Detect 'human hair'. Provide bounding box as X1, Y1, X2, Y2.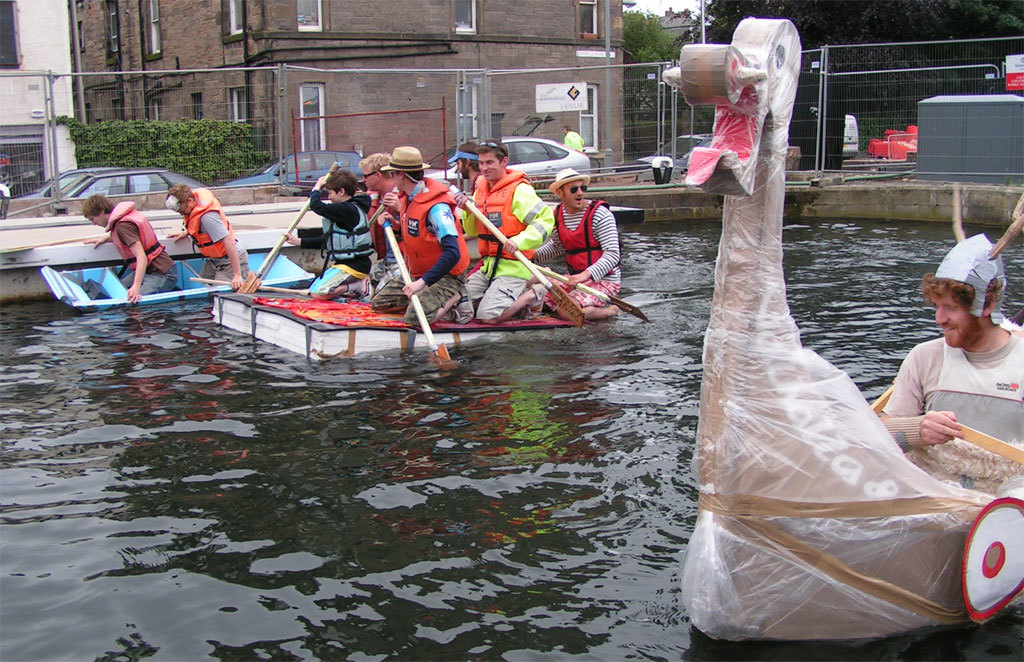
83, 192, 116, 220.
